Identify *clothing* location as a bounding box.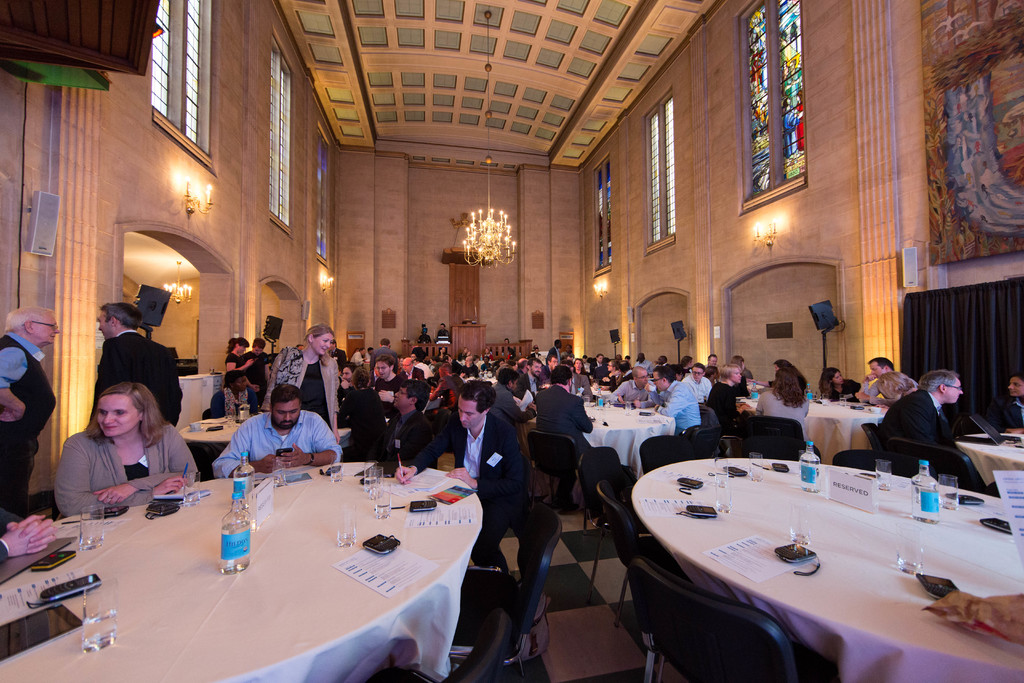
BBox(57, 422, 200, 518).
